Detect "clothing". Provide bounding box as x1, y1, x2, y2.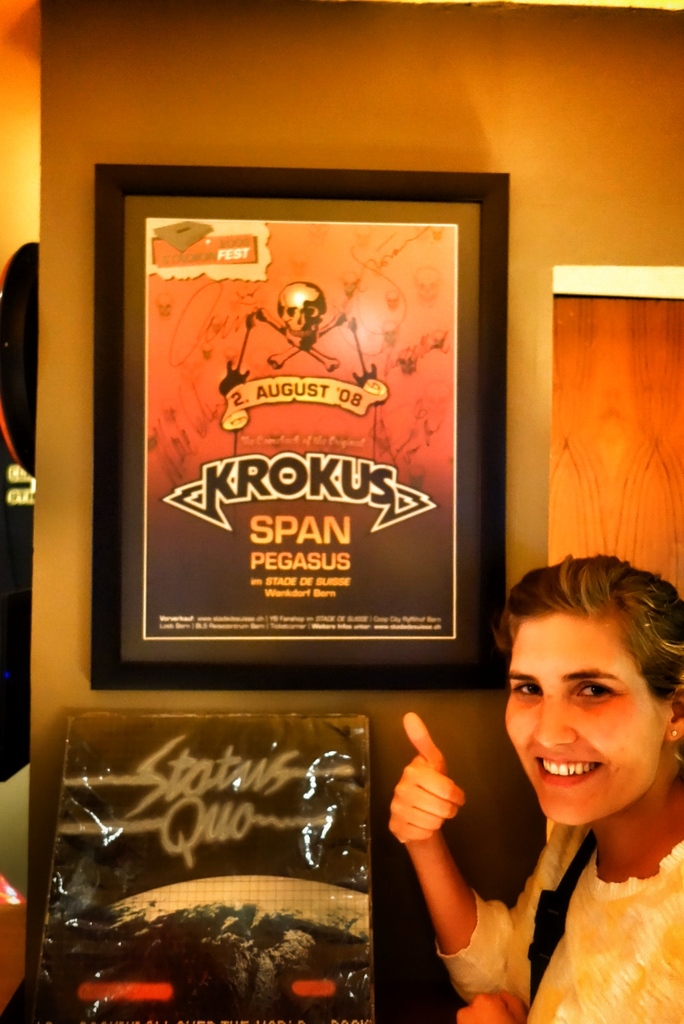
512, 815, 683, 1014.
